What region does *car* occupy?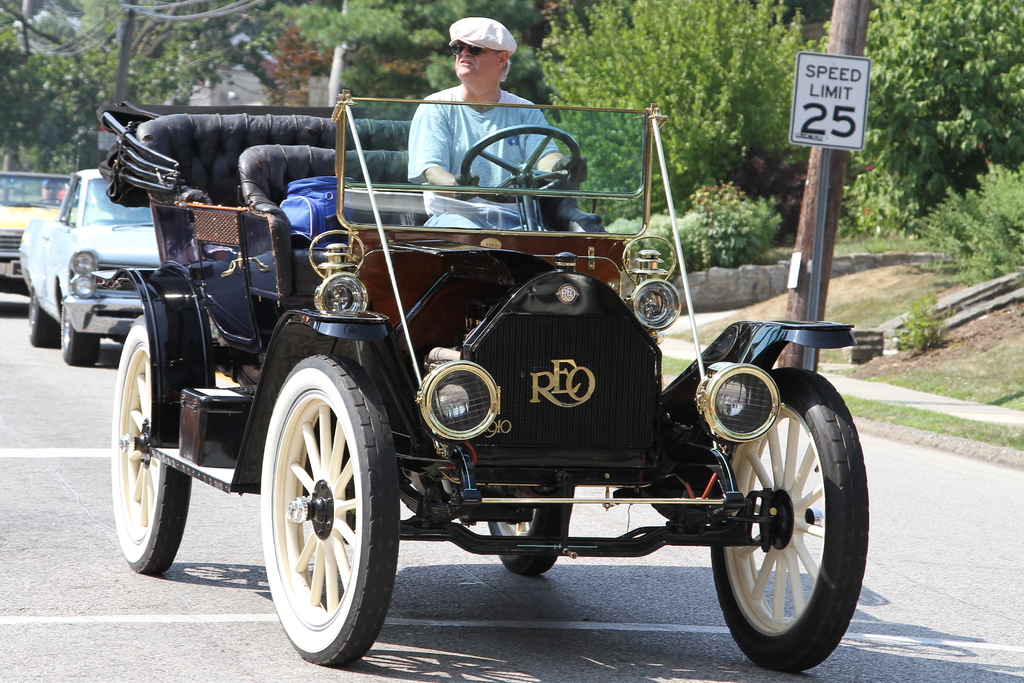
(left=0, top=168, right=74, bottom=290).
